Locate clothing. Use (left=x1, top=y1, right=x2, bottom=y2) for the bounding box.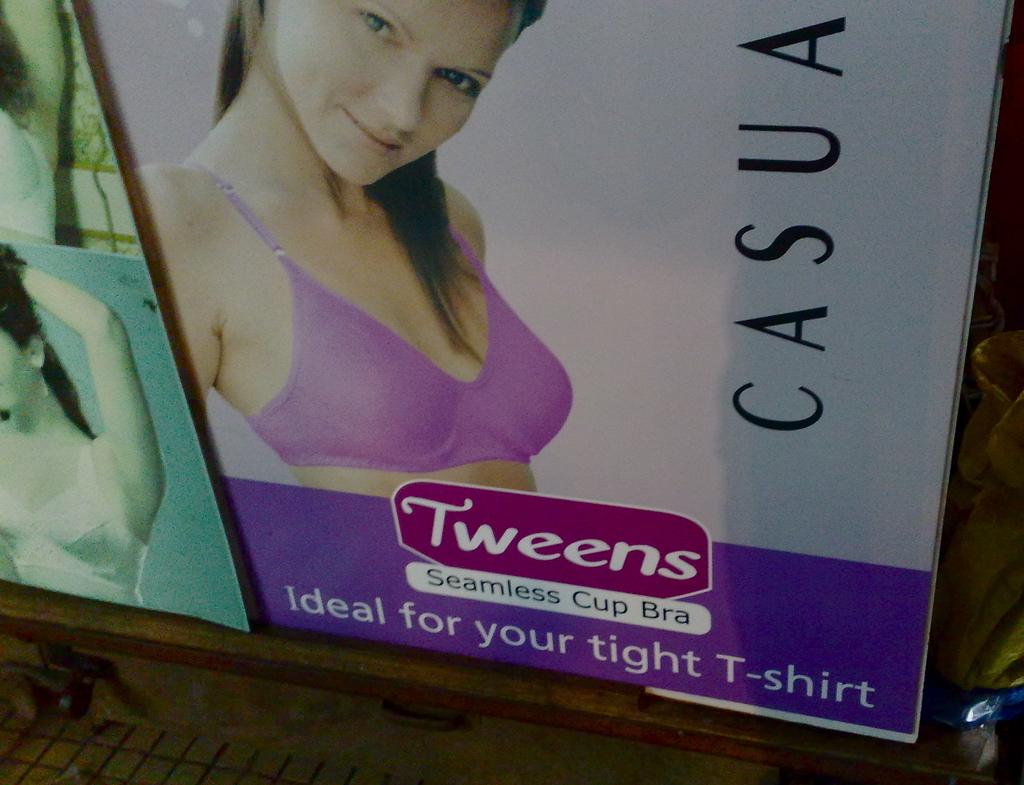
(left=172, top=111, right=599, bottom=486).
